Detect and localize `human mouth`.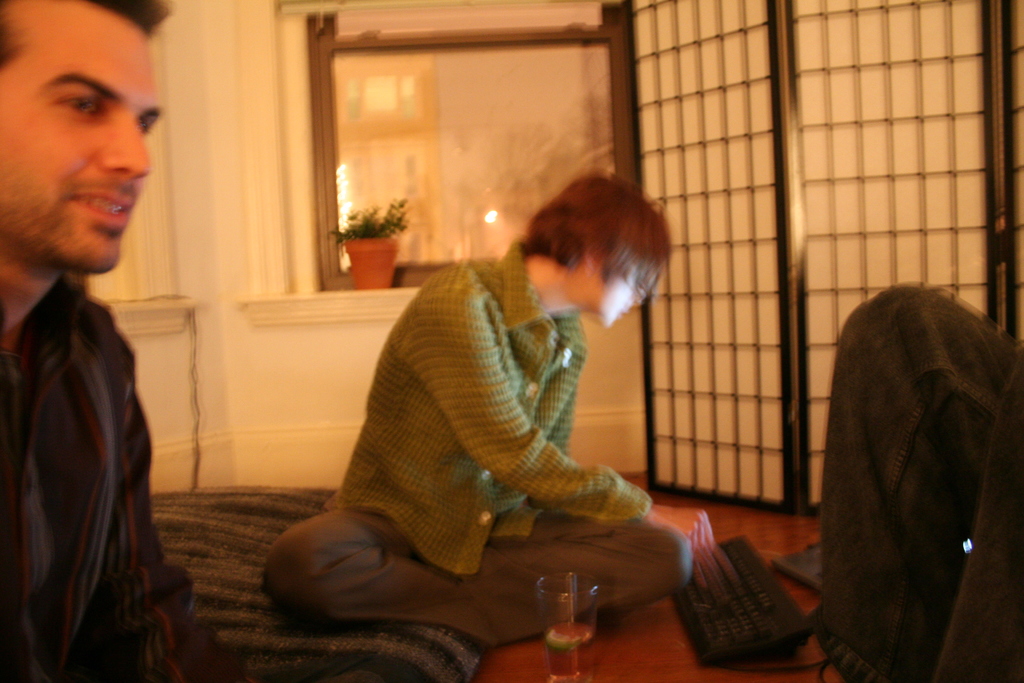
Localized at 69,191,134,227.
